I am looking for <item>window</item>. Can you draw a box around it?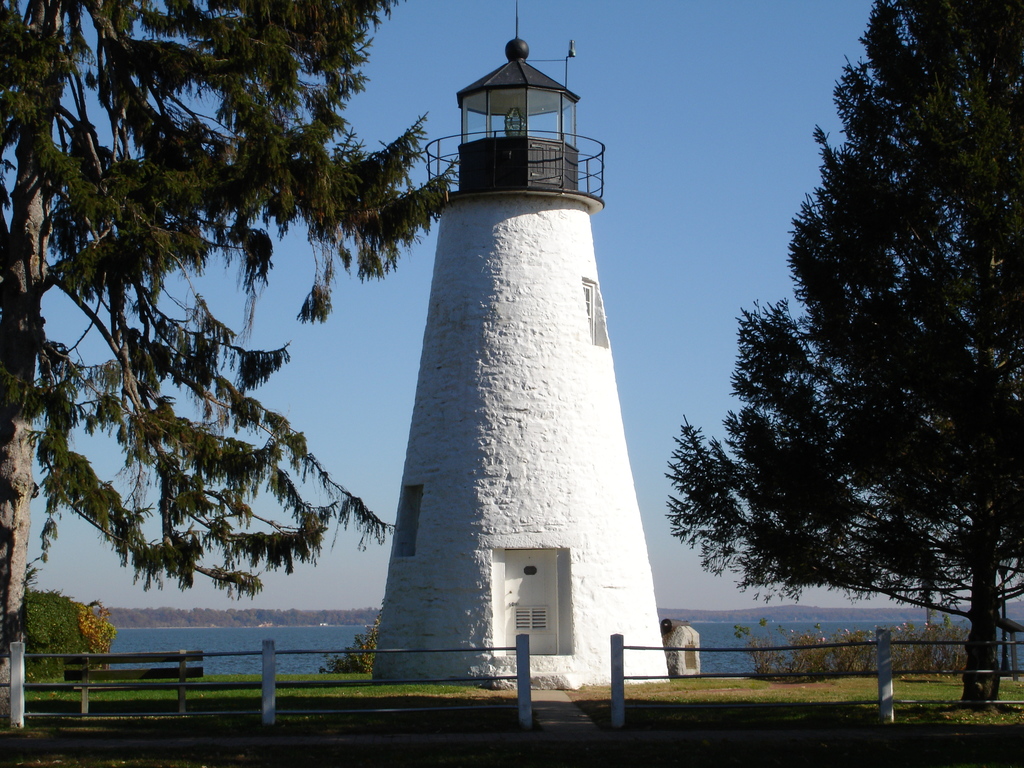
Sure, the bounding box is x1=569 y1=269 x2=610 y2=345.
